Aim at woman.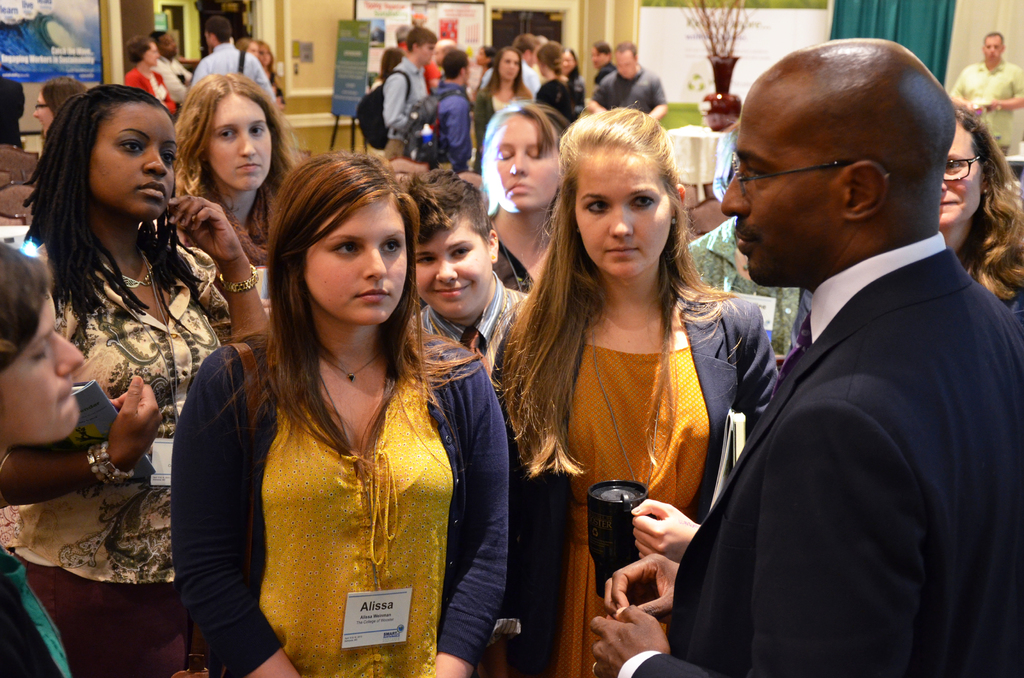
Aimed at (173, 74, 305, 325).
